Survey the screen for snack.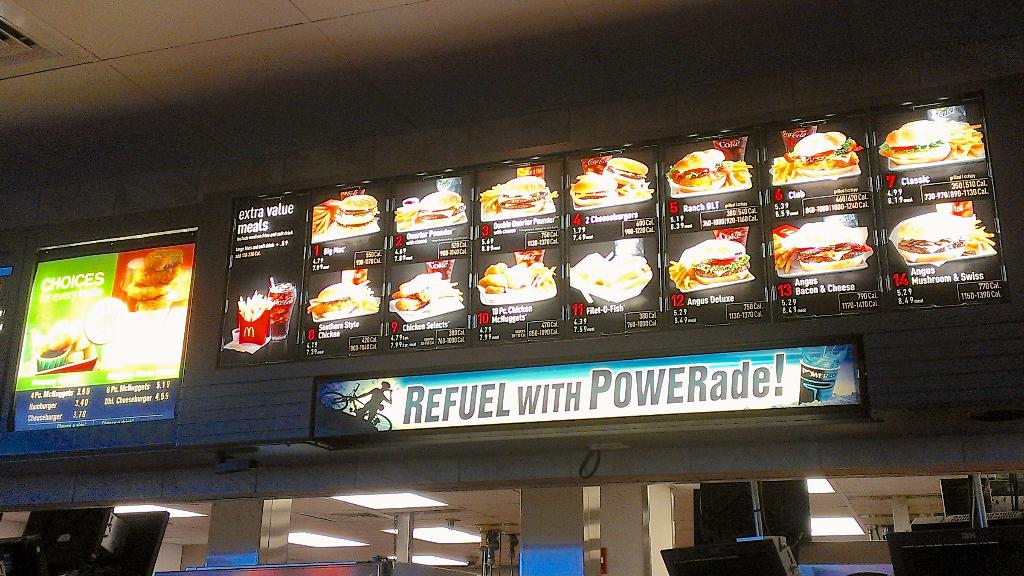
Survey found: 897,212,995,265.
